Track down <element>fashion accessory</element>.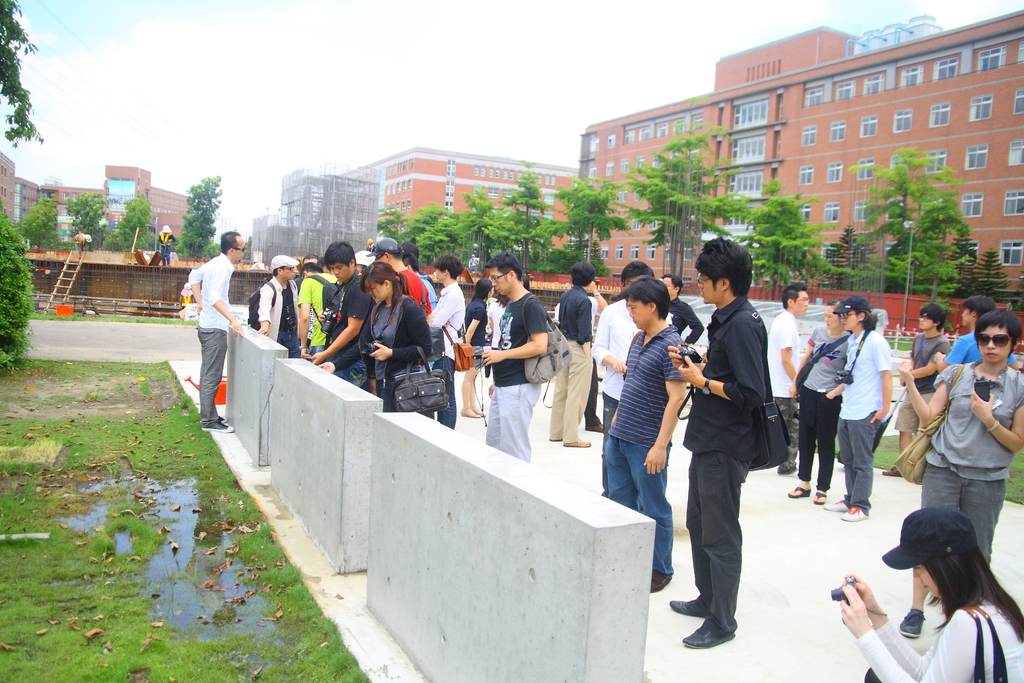
Tracked to detection(380, 340, 454, 432).
